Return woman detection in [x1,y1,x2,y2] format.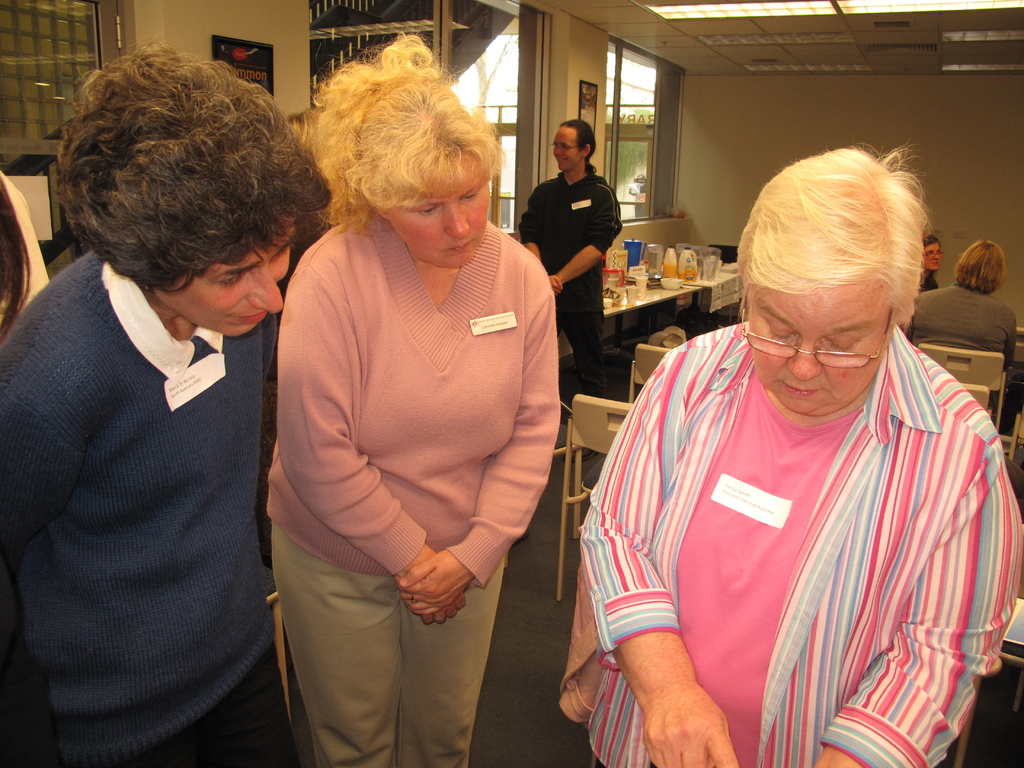
[0,42,339,767].
